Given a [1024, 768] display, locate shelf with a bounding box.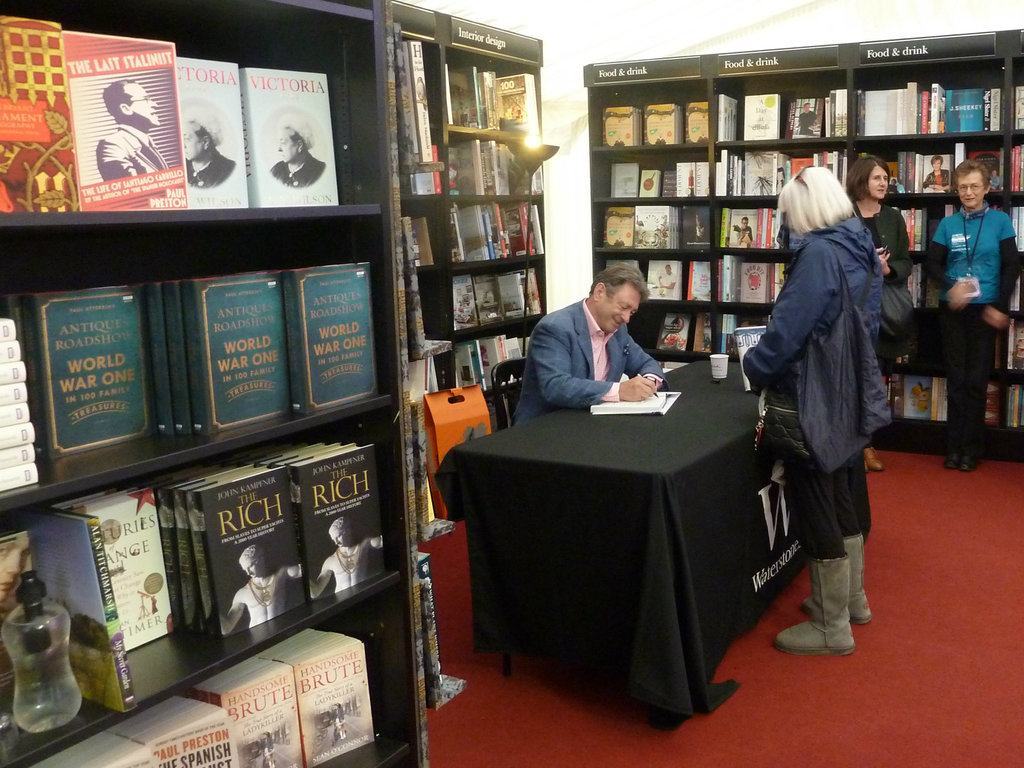
Located: [x1=374, y1=0, x2=620, y2=657].
